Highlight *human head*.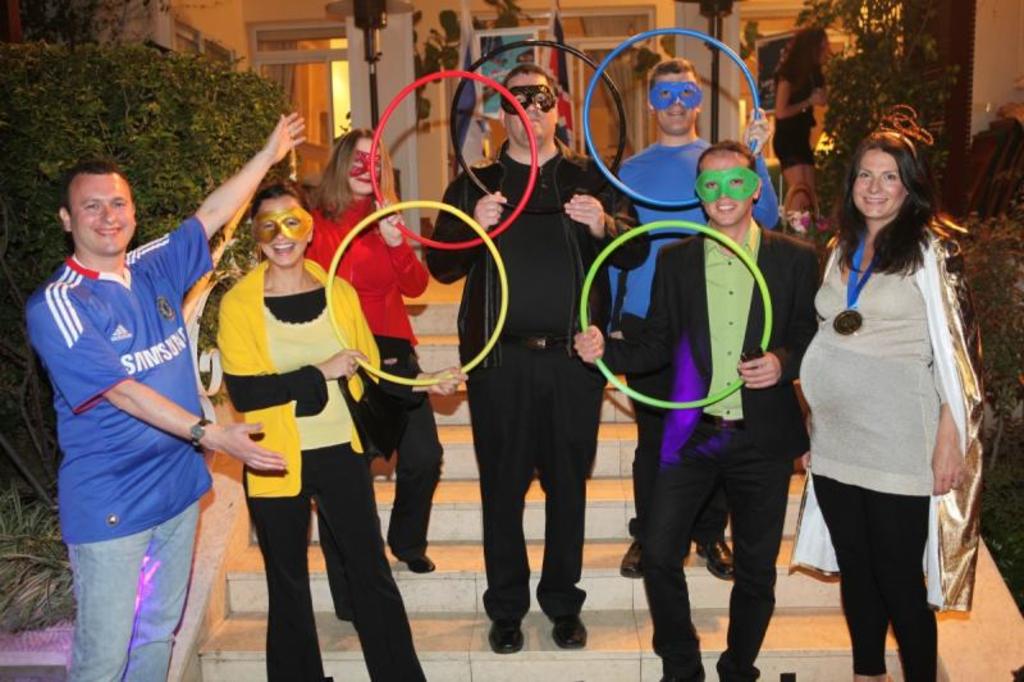
Highlighted region: {"x1": 56, "y1": 161, "x2": 133, "y2": 256}.
